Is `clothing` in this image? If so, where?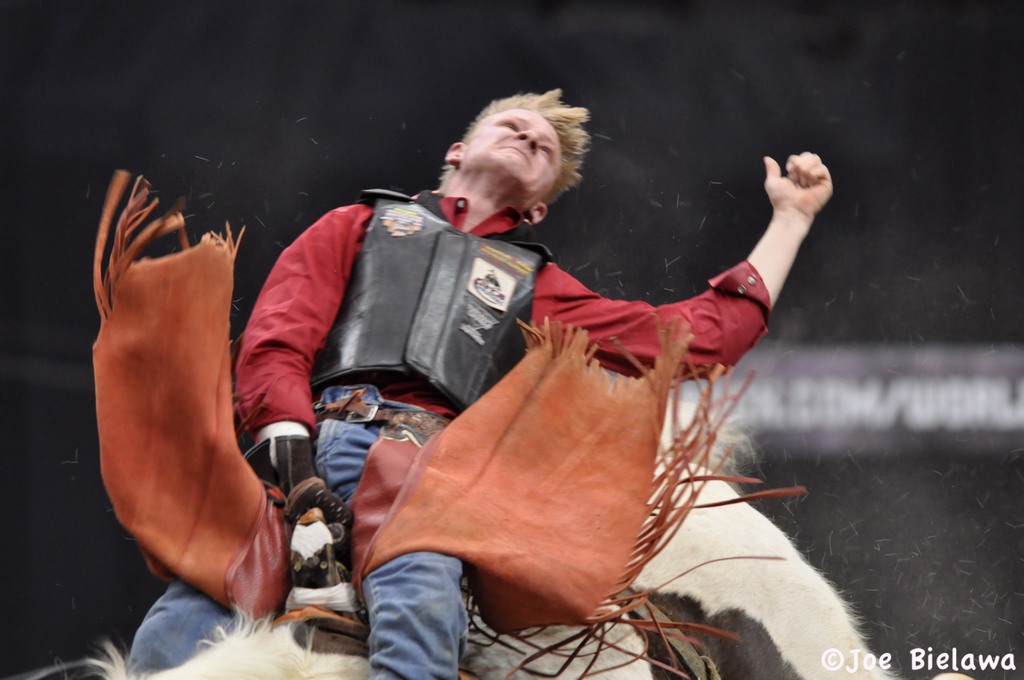
Yes, at box(136, 191, 767, 677).
